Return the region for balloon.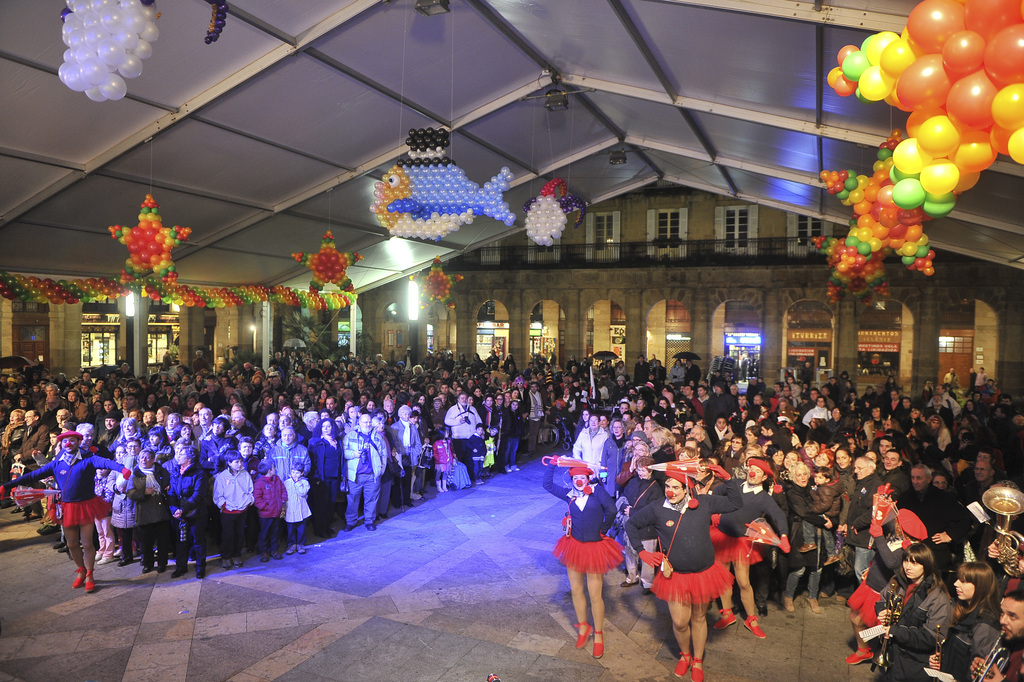
(x1=831, y1=73, x2=858, y2=96).
